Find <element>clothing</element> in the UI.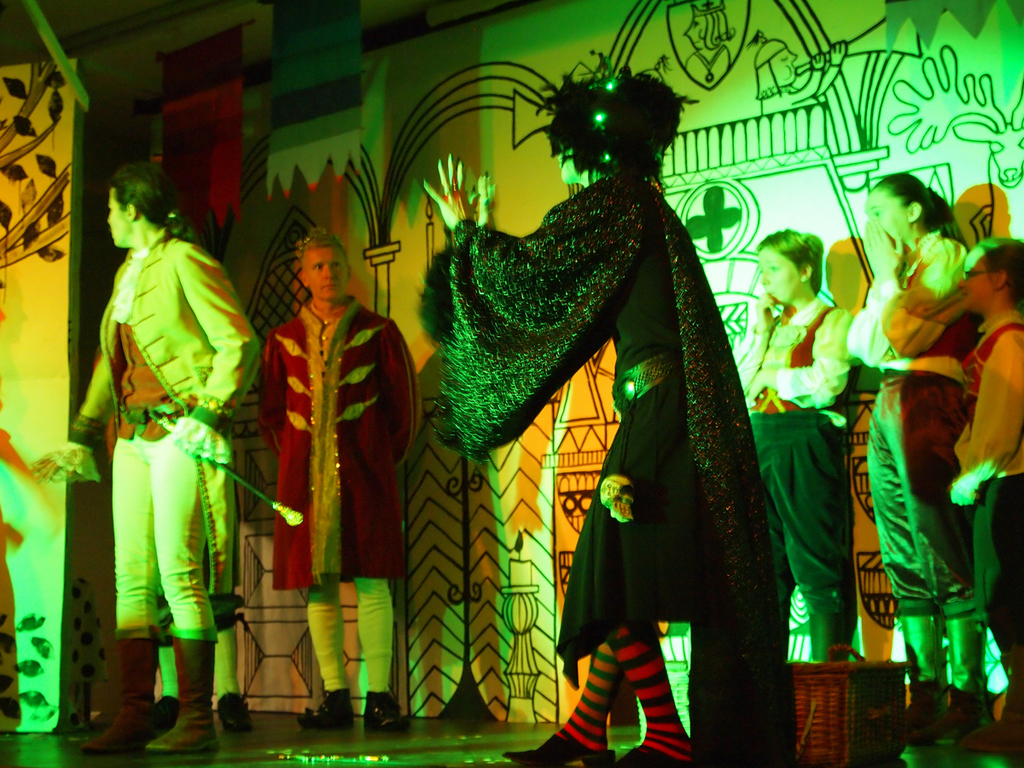
UI element at 943:304:1023:710.
